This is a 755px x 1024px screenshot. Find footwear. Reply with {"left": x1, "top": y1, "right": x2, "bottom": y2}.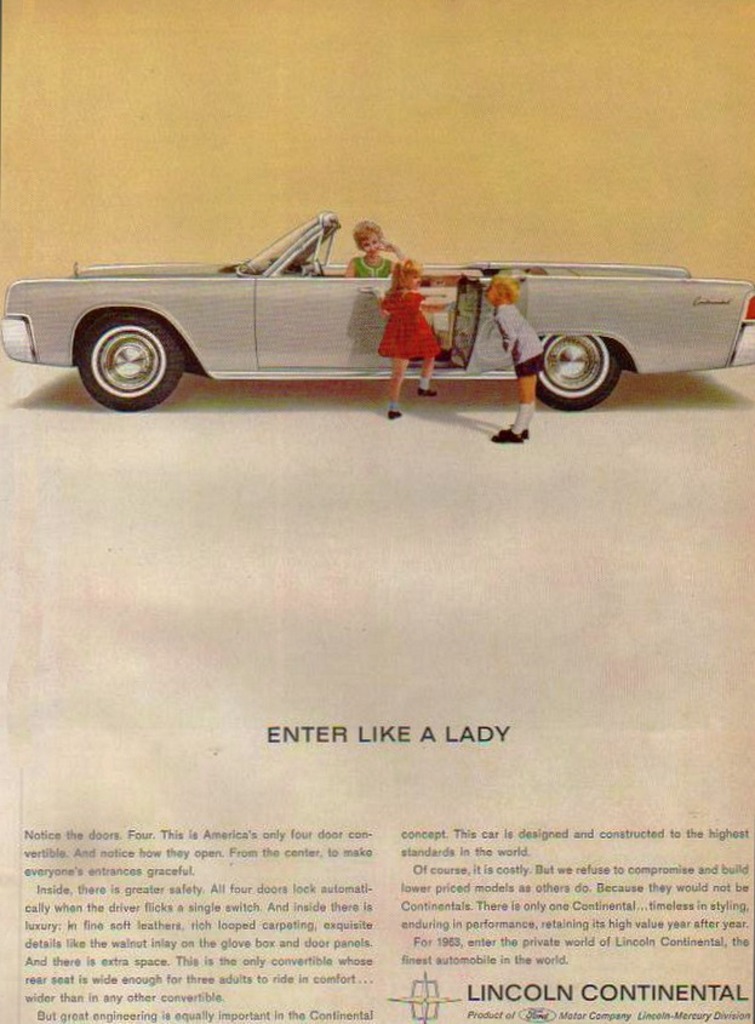
{"left": 492, "top": 430, "right": 525, "bottom": 447}.
